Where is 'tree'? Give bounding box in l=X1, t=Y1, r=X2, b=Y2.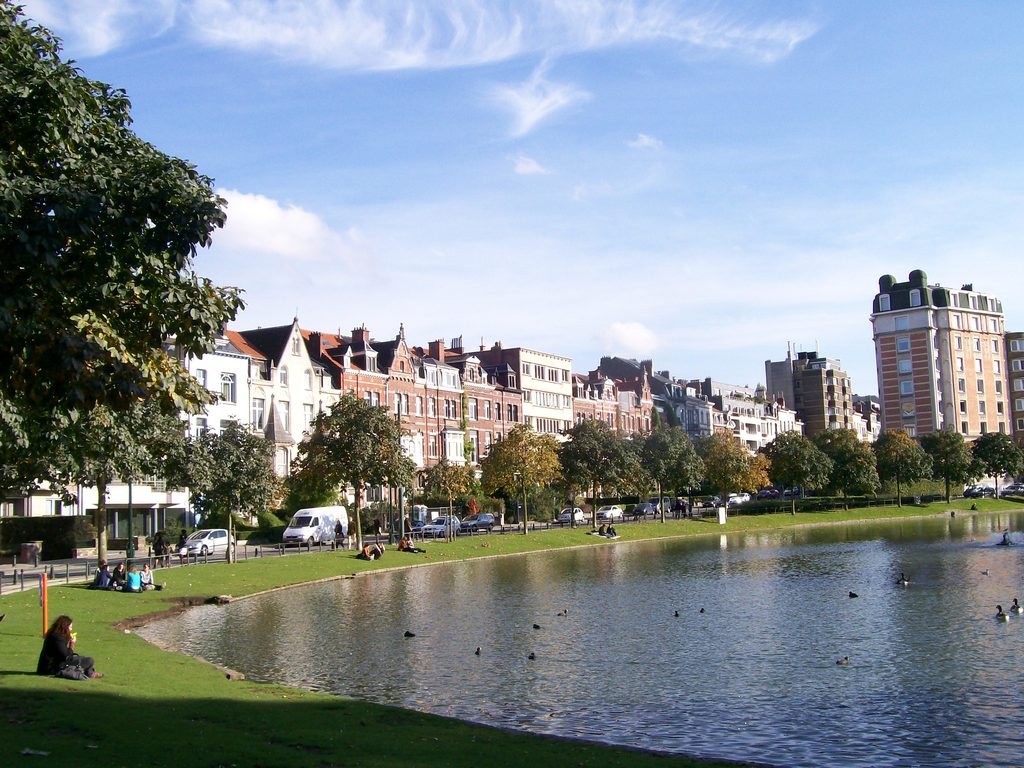
l=416, t=447, r=483, b=545.
